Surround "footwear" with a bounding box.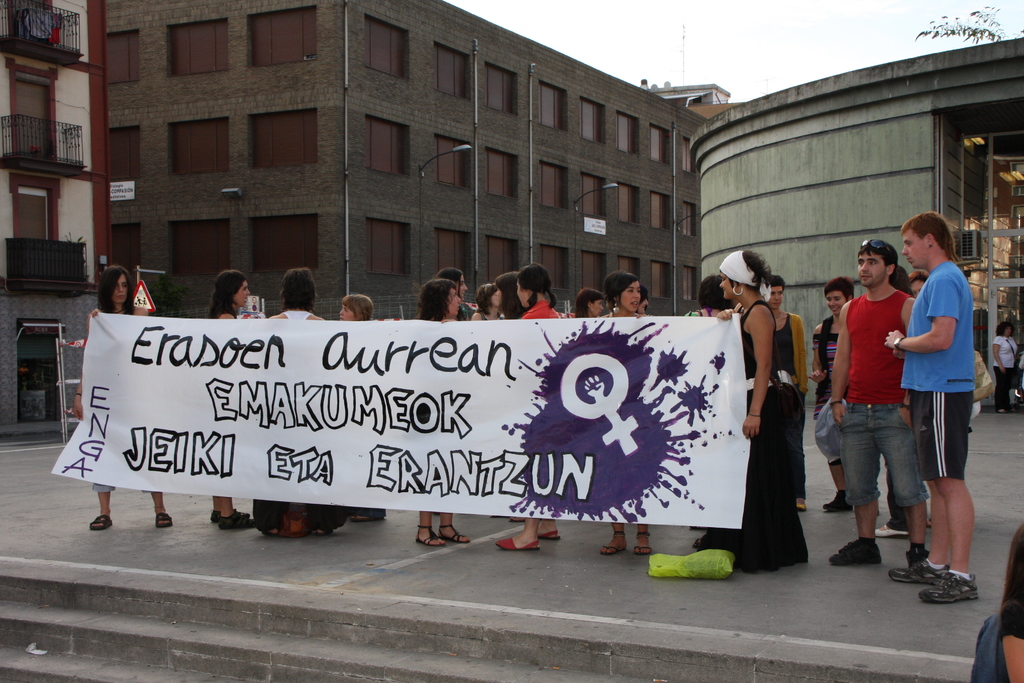
[829,536,883,566].
